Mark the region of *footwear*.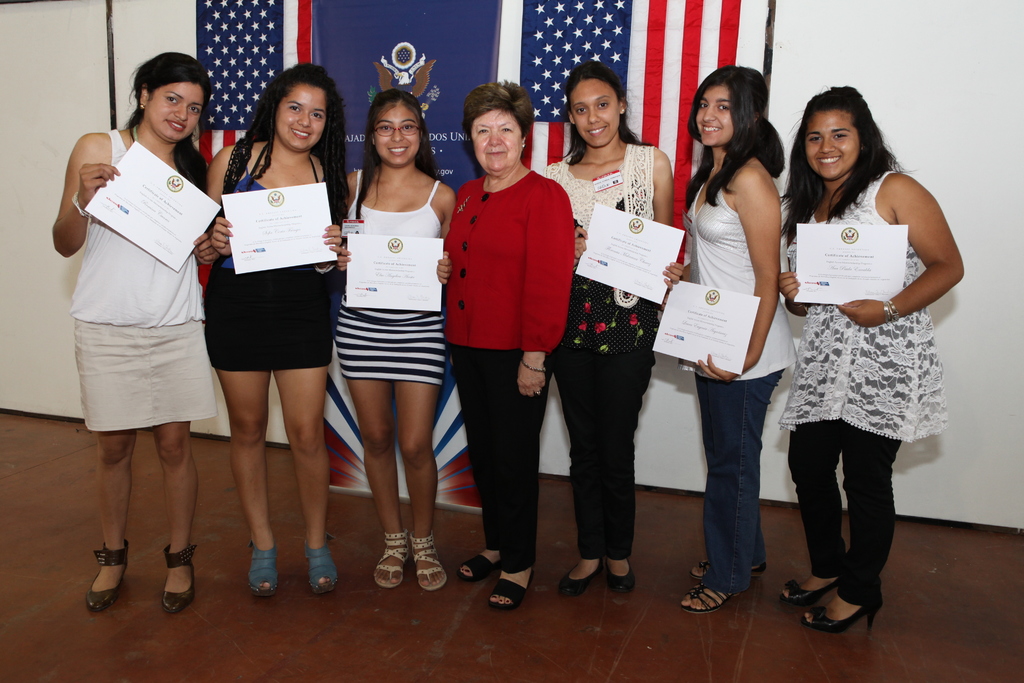
Region: detection(163, 543, 196, 612).
